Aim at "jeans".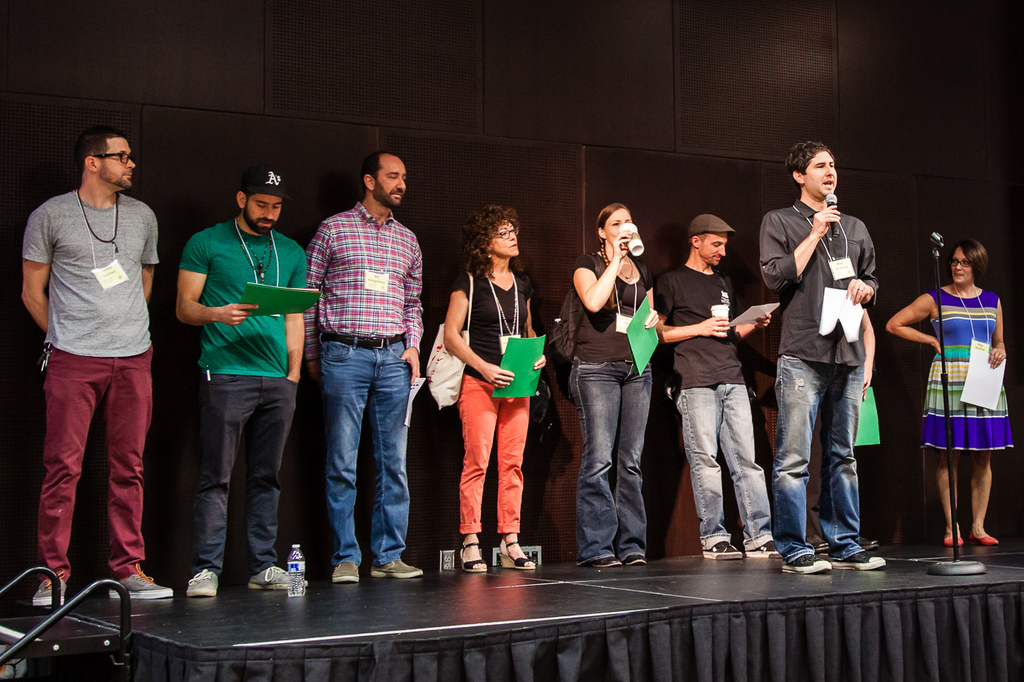
Aimed at <box>320,332,413,559</box>.
